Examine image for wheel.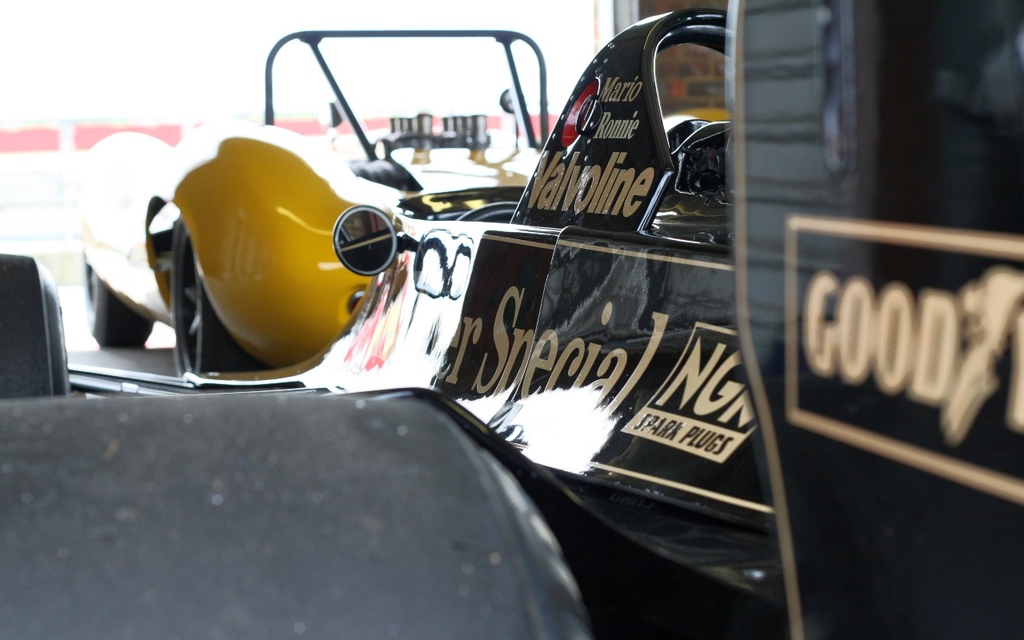
Examination result: <box>82,264,153,341</box>.
